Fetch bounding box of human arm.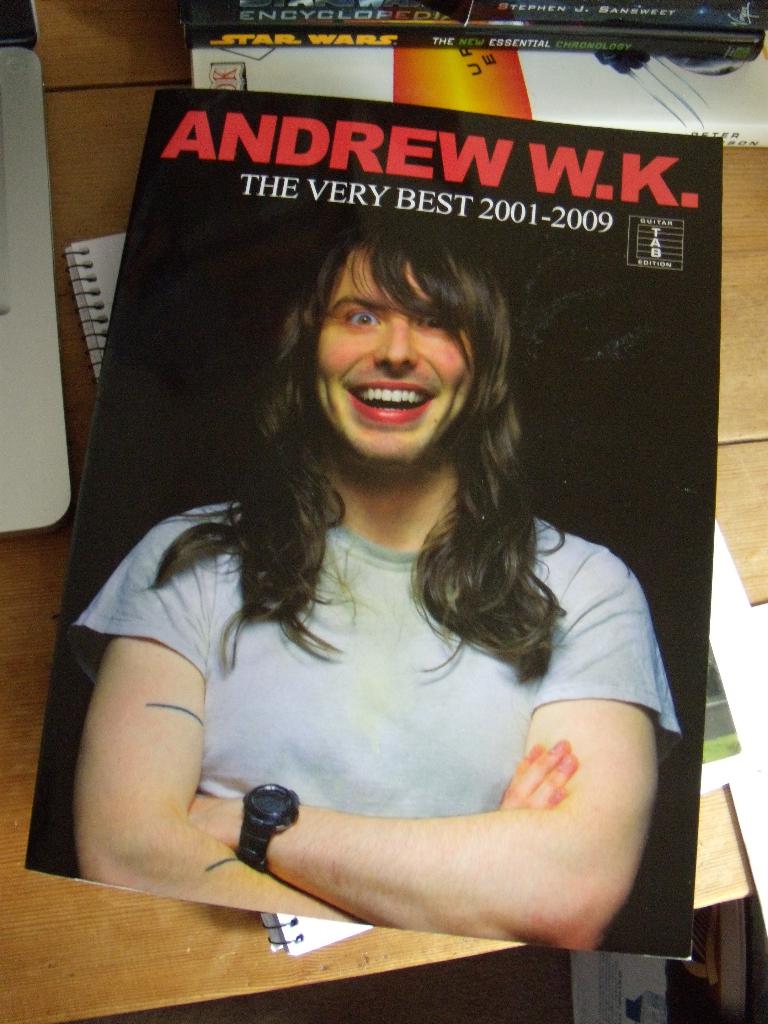
Bbox: [64, 507, 348, 923].
